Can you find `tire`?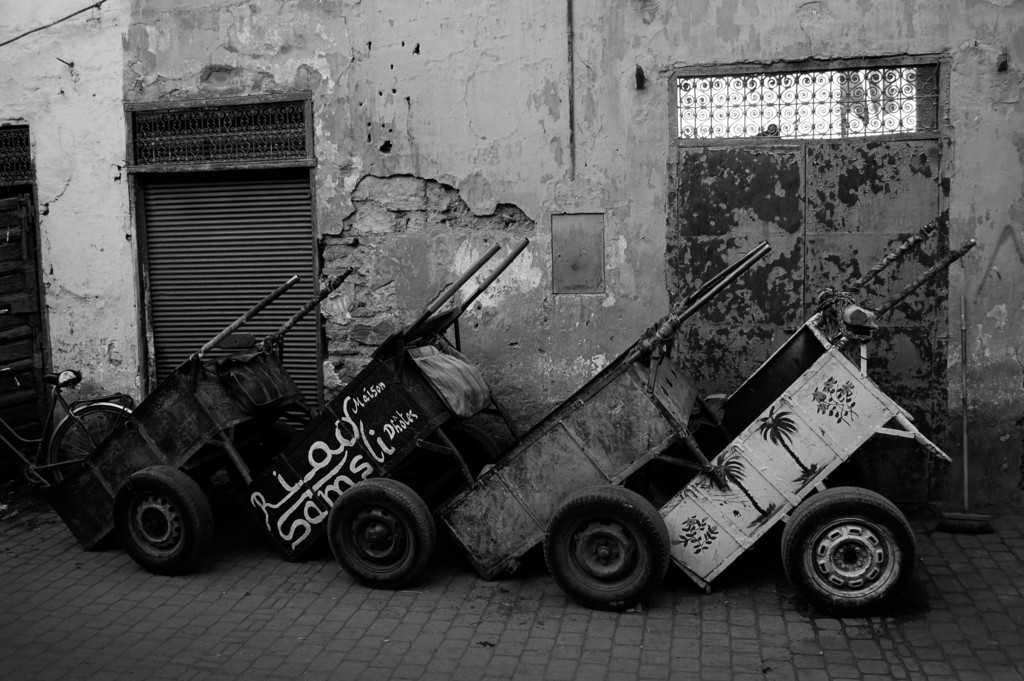
Yes, bounding box: <region>37, 404, 150, 511</region>.
